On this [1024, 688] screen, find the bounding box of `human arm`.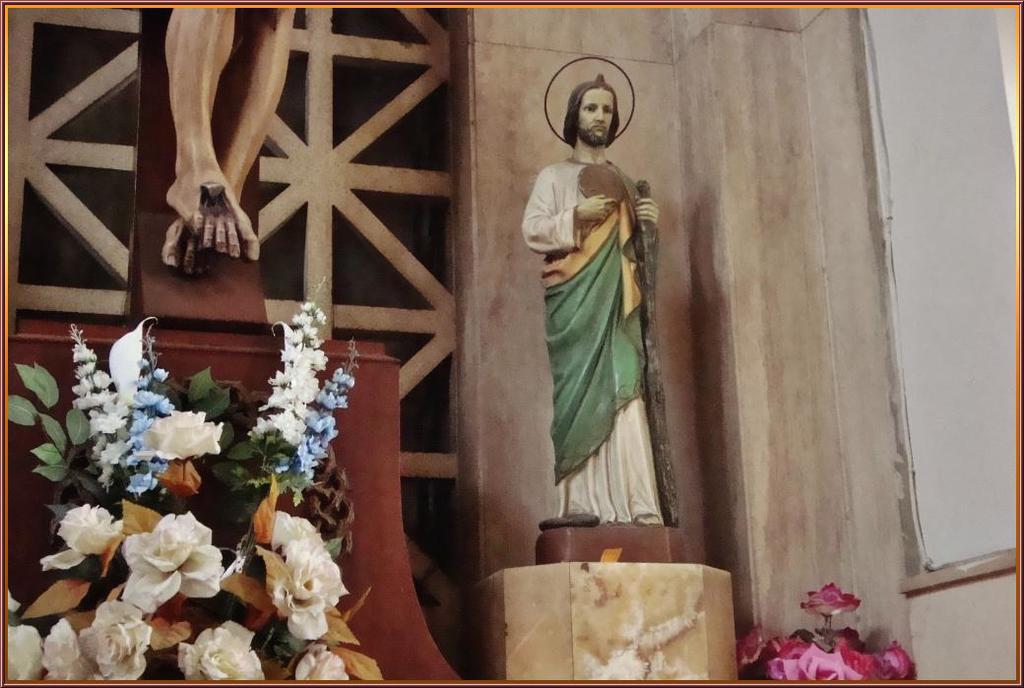
Bounding box: (left=522, top=166, right=619, bottom=252).
